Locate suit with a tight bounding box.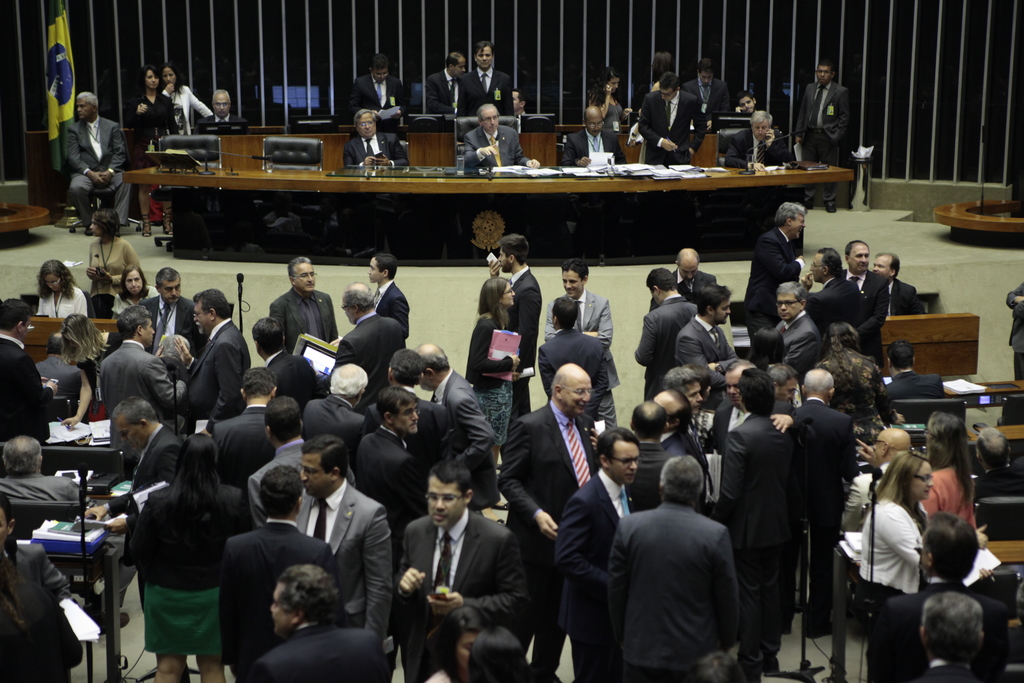
x1=340 y1=131 x2=408 y2=165.
